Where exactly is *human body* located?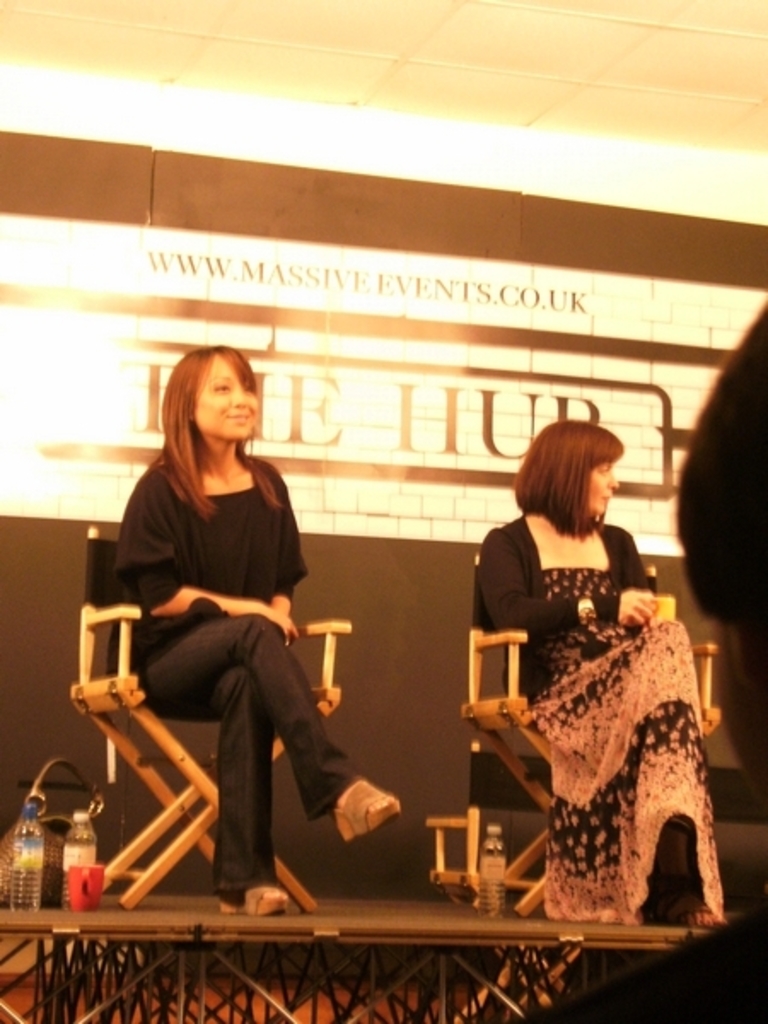
Its bounding box is bbox=(102, 338, 358, 903).
